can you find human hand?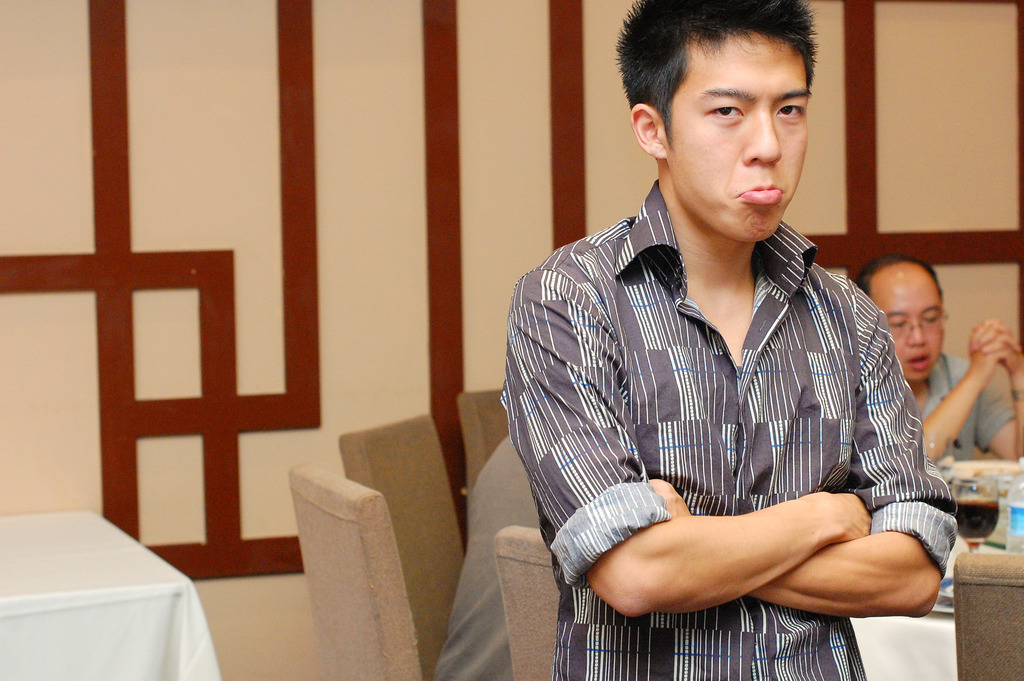
Yes, bounding box: x1=831 y1=491 x2=875 y2=539.
